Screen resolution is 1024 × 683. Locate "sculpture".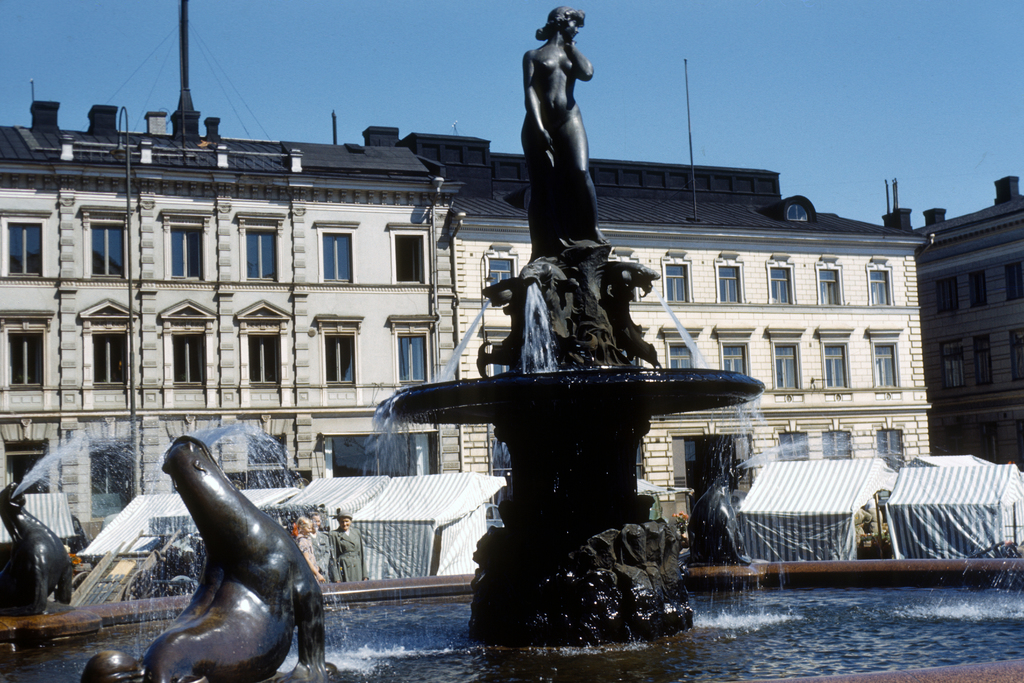
479,0,670,381.
